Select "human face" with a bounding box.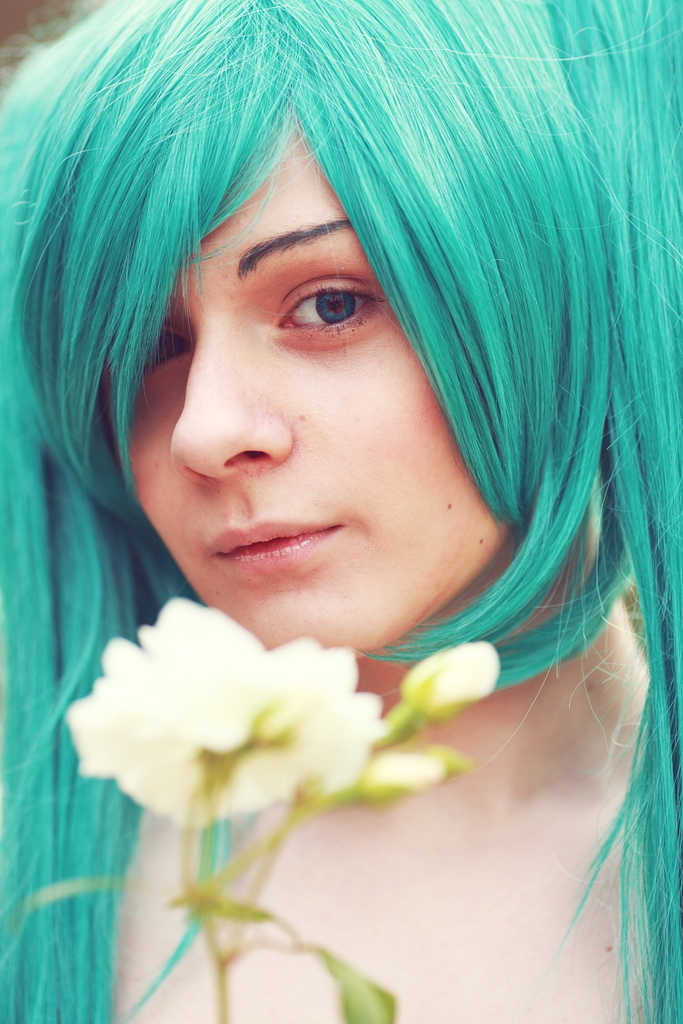
[105, 111, 516, 661].
